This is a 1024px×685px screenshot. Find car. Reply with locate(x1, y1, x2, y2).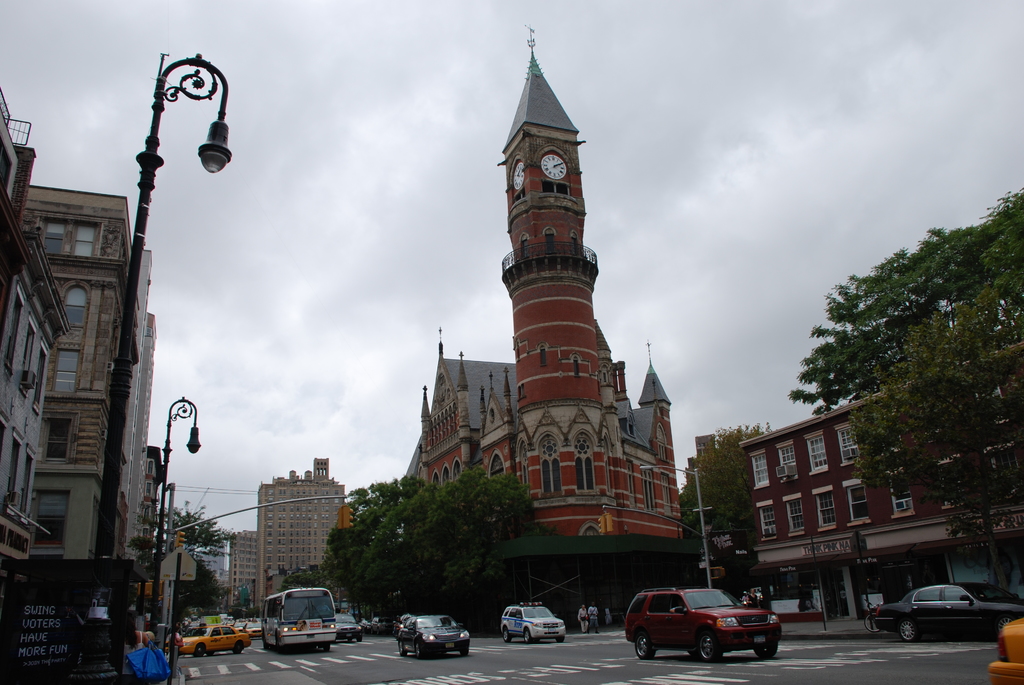
locate(631, 594, 780, 671).
